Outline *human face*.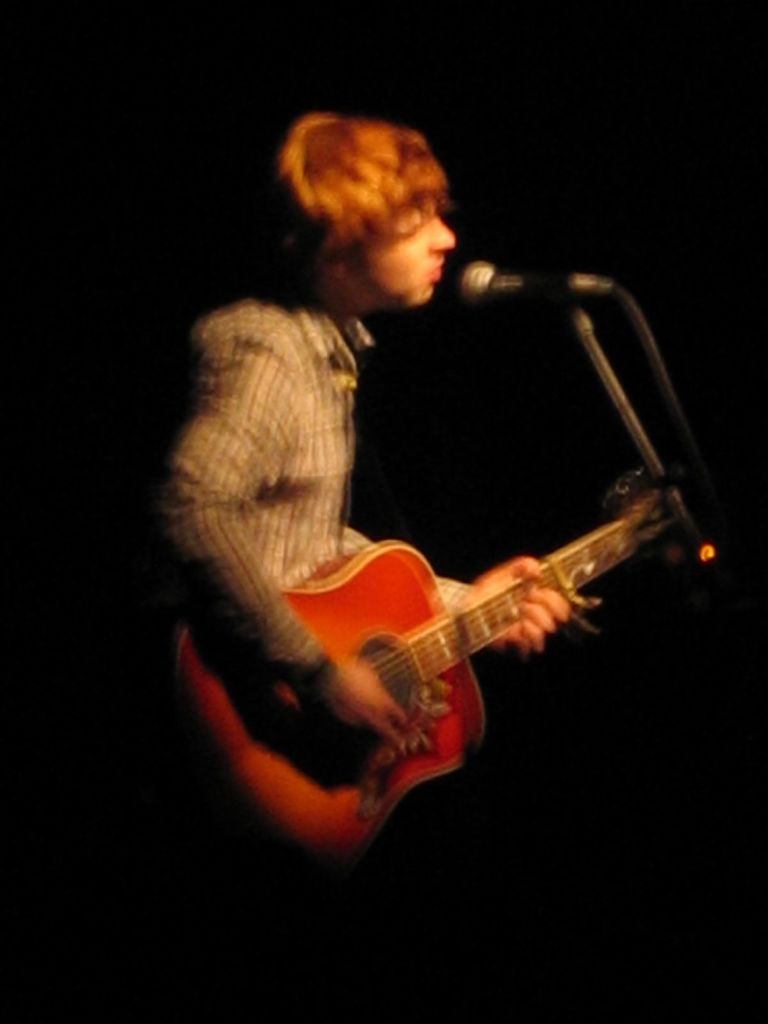
Outline: (351,185,455,304).
